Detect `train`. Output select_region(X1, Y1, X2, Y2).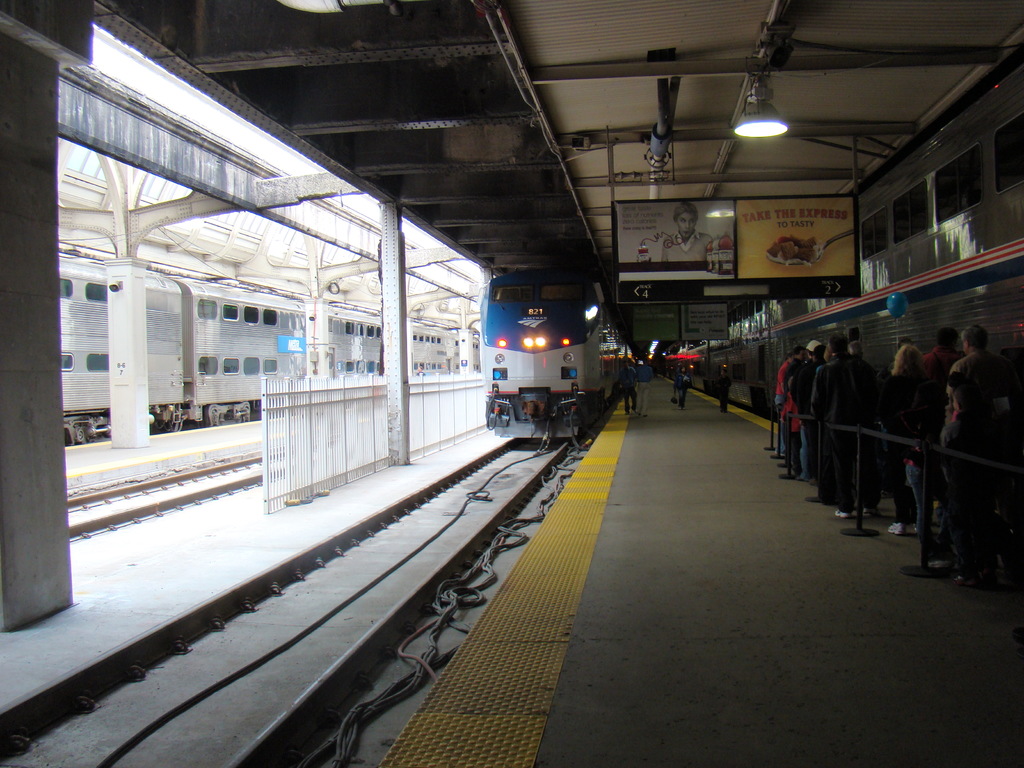
select_region(664, 64, 1023, 421).
